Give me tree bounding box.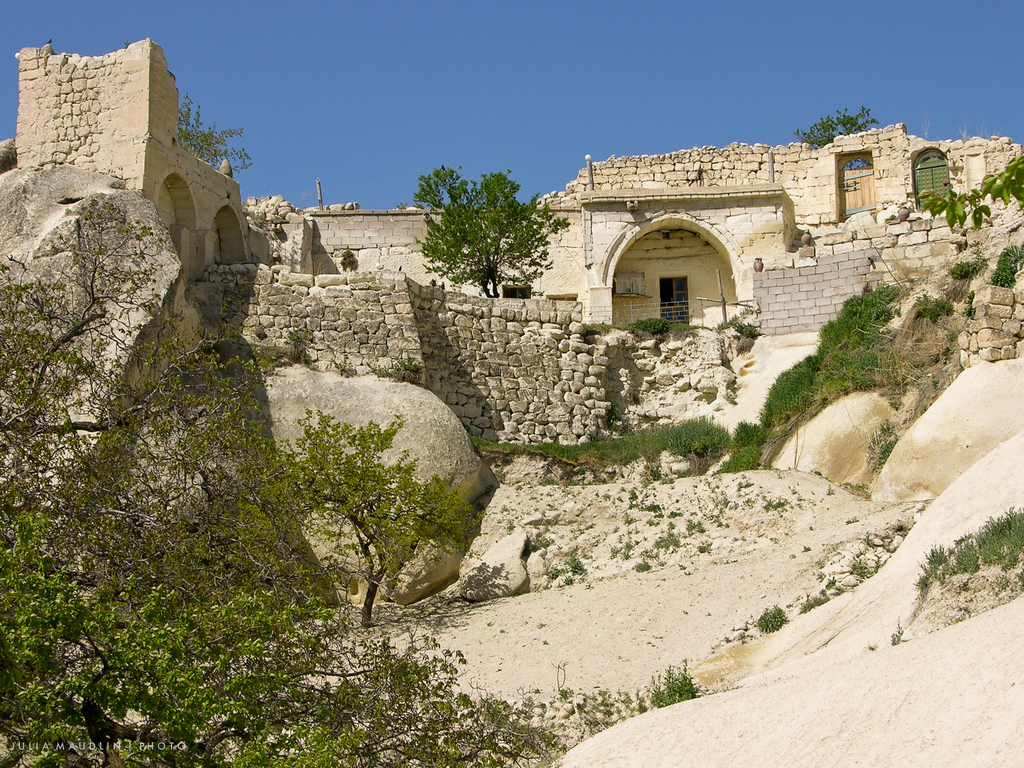
select_region(436, 157, 531, 279).
